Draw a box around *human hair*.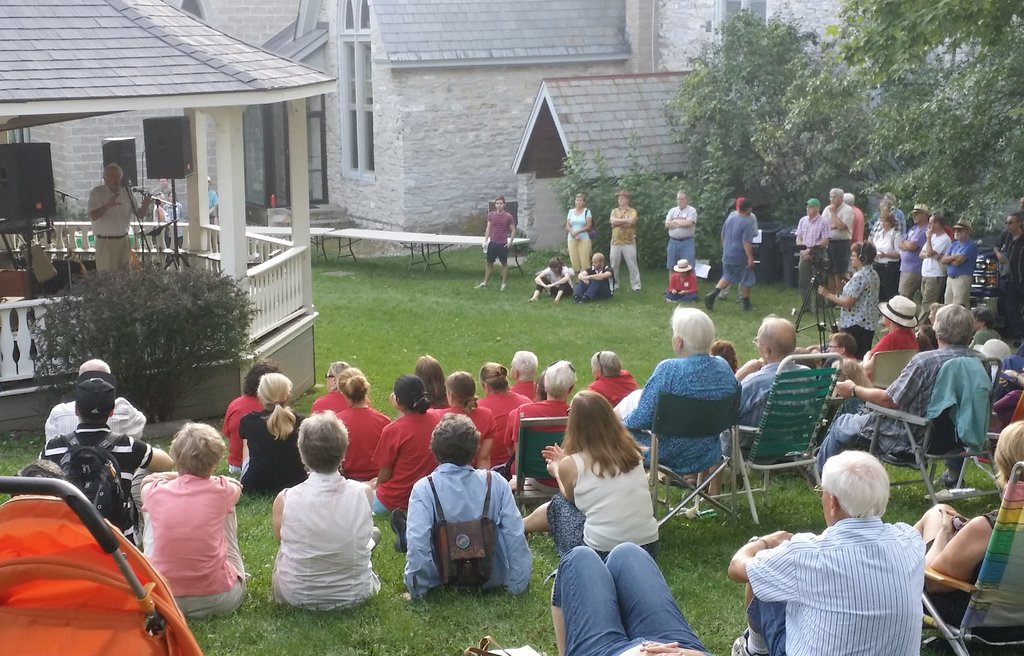
bbox=[330, 360, 351, 388].
